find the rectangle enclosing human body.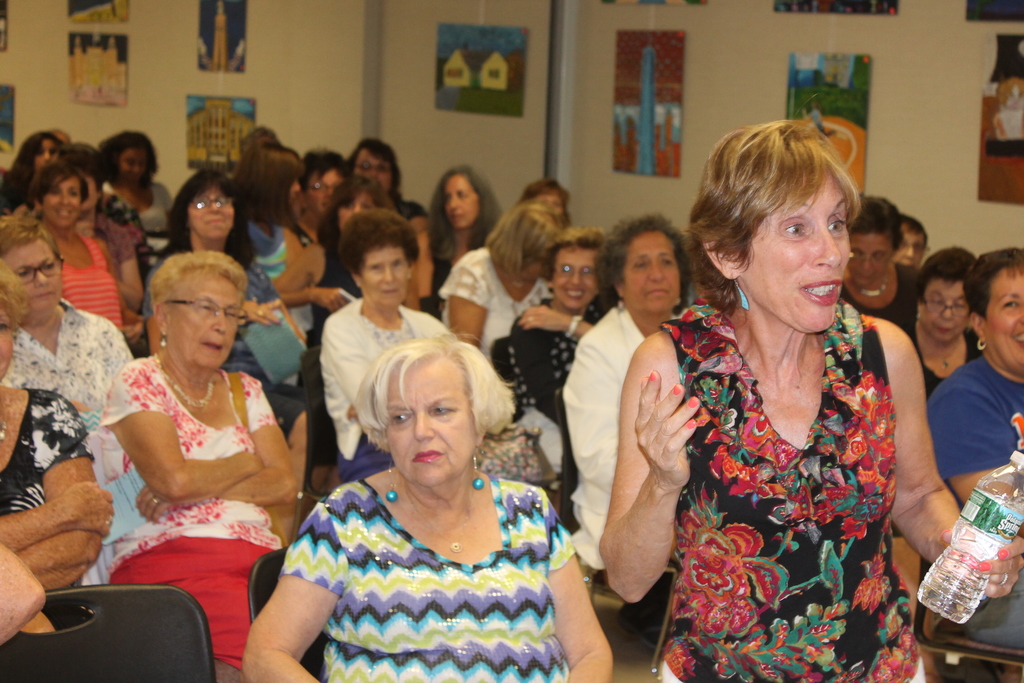
(x1=840, y1=265, x2=918, y2=331).
